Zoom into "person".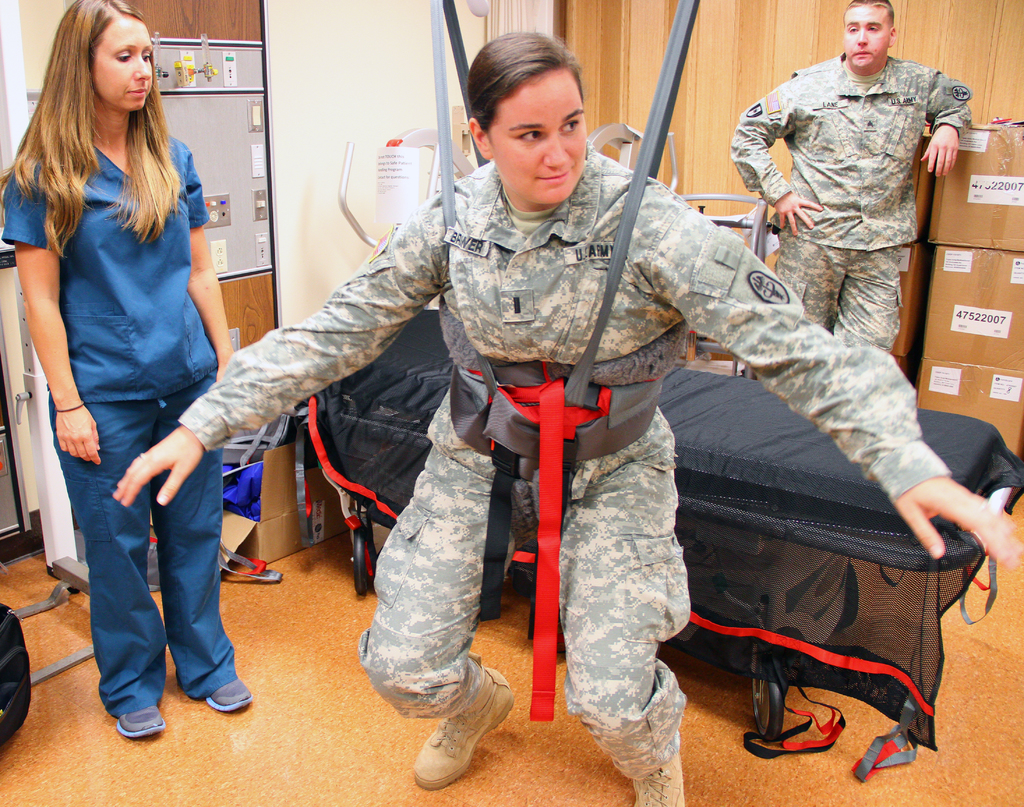
Zoom target: locate(732, 0, 972, 363).
